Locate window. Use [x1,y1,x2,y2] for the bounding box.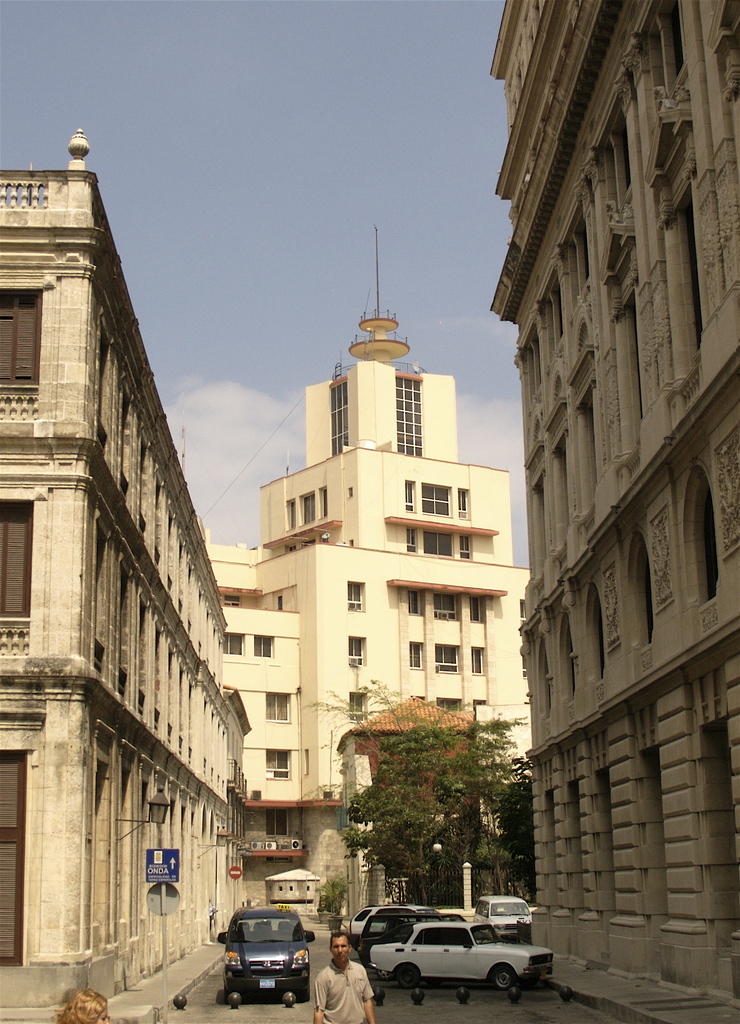
[353,692,369,726].
